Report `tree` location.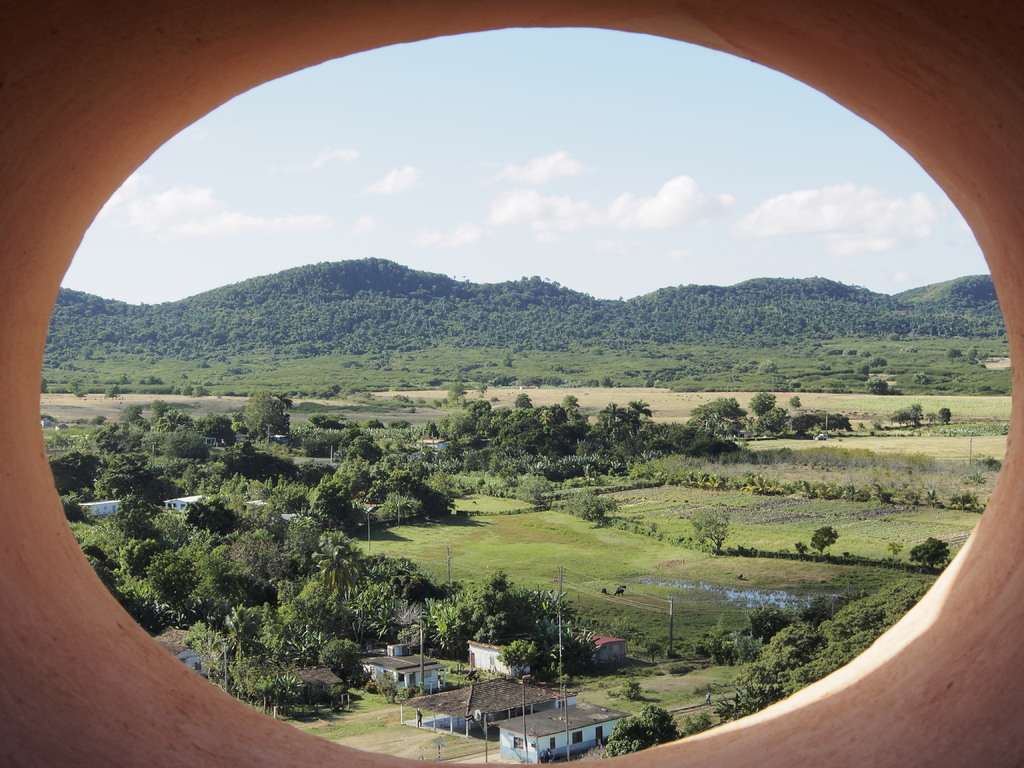
Report: region(747, 600, 801, 648).
